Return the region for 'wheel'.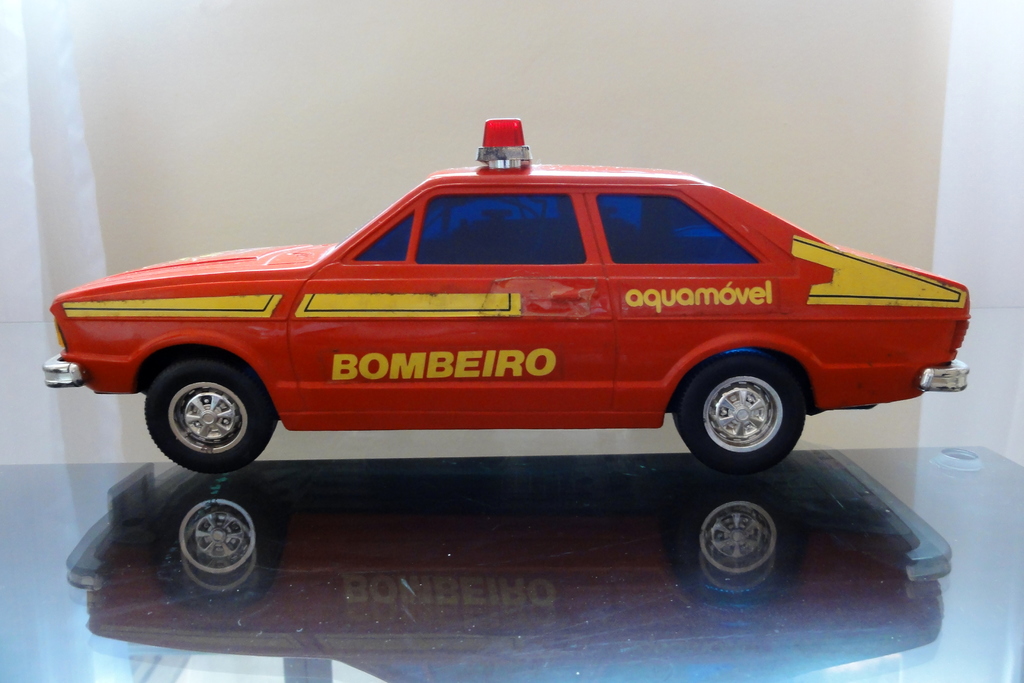
(137,366,265,473).
